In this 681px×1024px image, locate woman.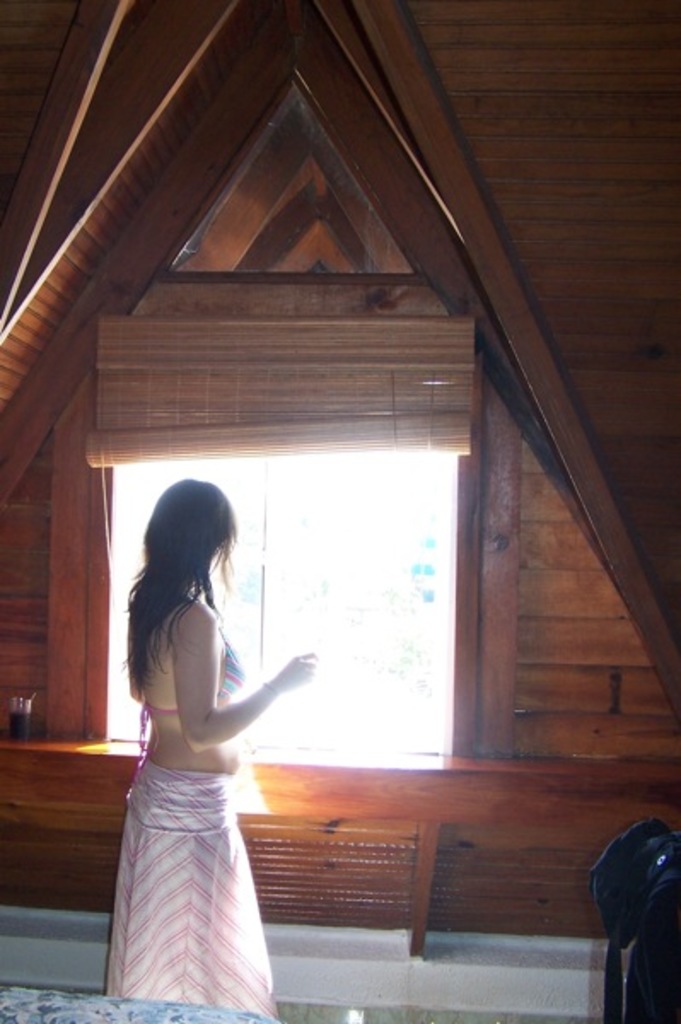
Bounding box: 94 478 321 1022.
